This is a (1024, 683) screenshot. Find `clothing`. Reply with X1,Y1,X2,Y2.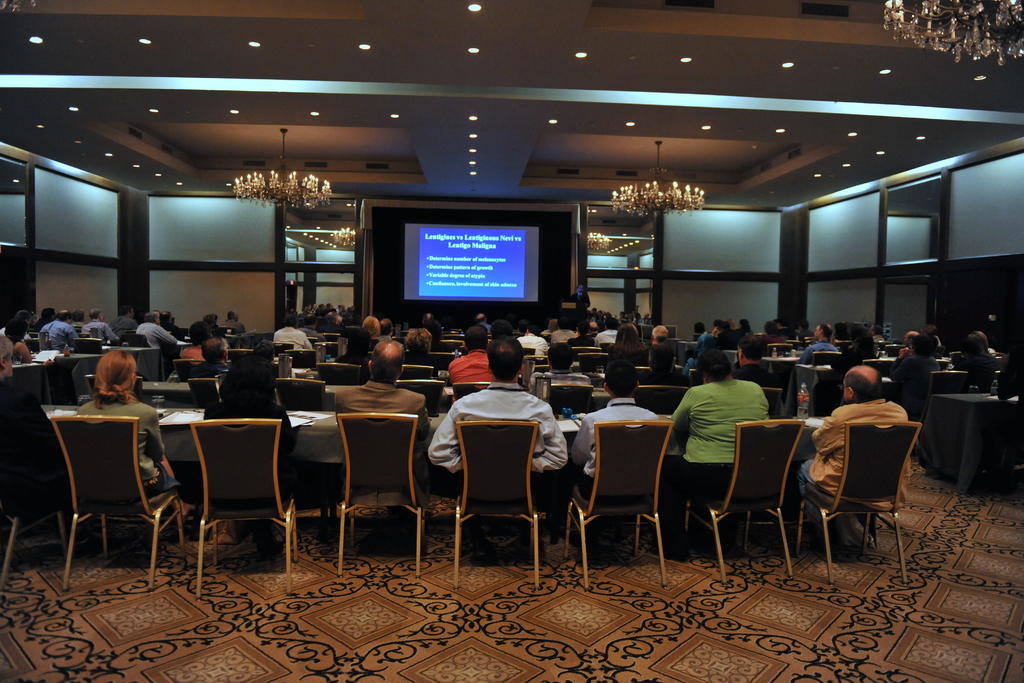
671,386,777,509.
